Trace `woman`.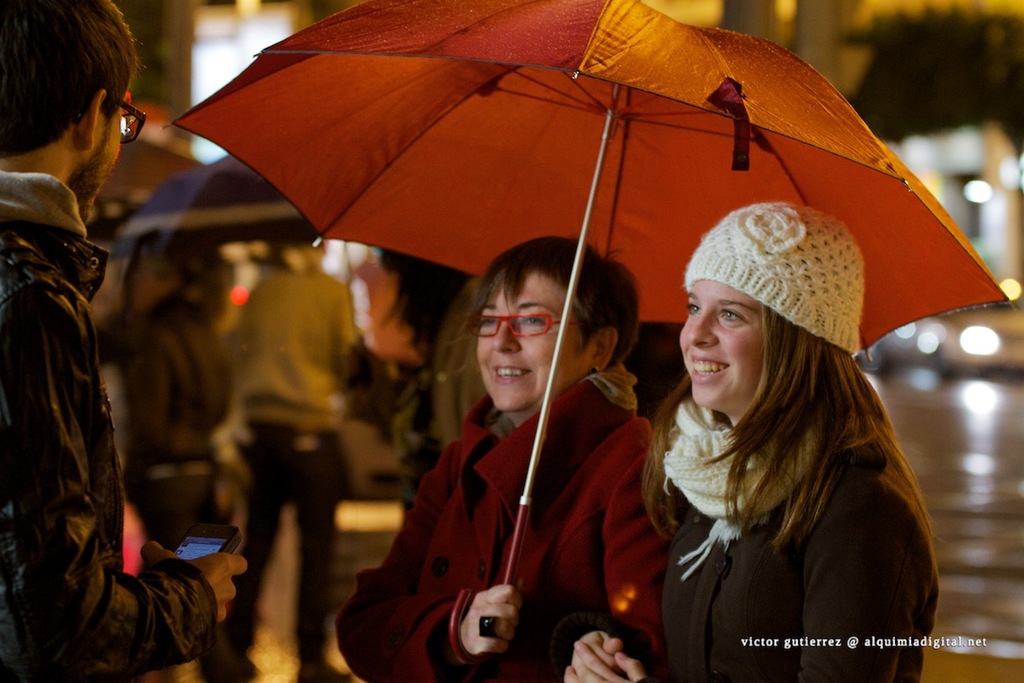
Traced to detection(129, 234, 247, 682).
